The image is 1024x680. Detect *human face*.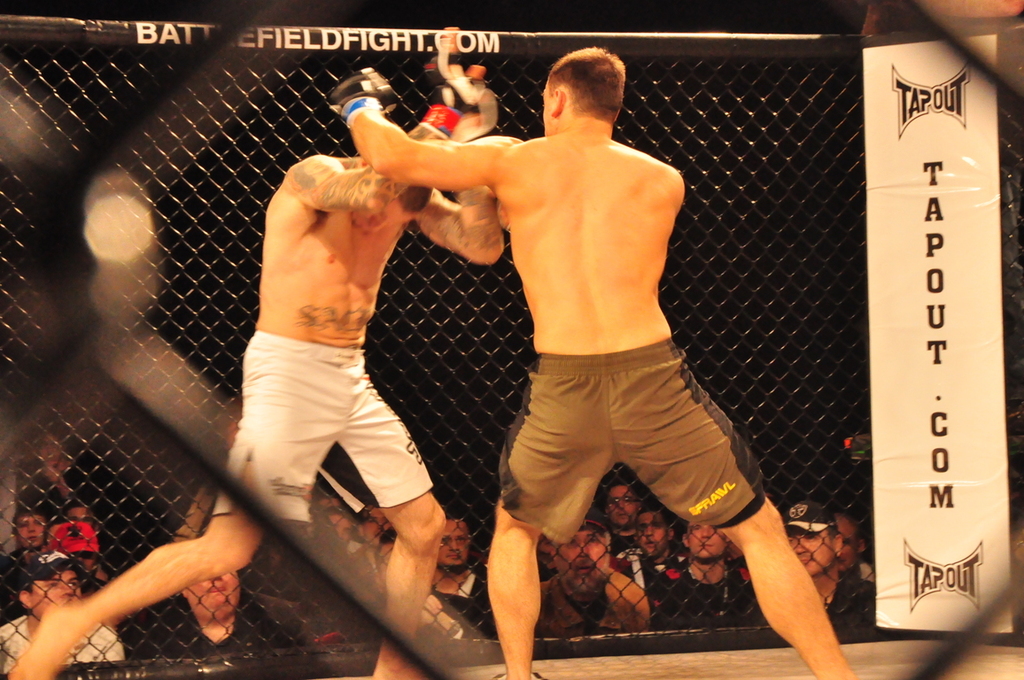
Detection: <box>639,509,668,560</box>.
